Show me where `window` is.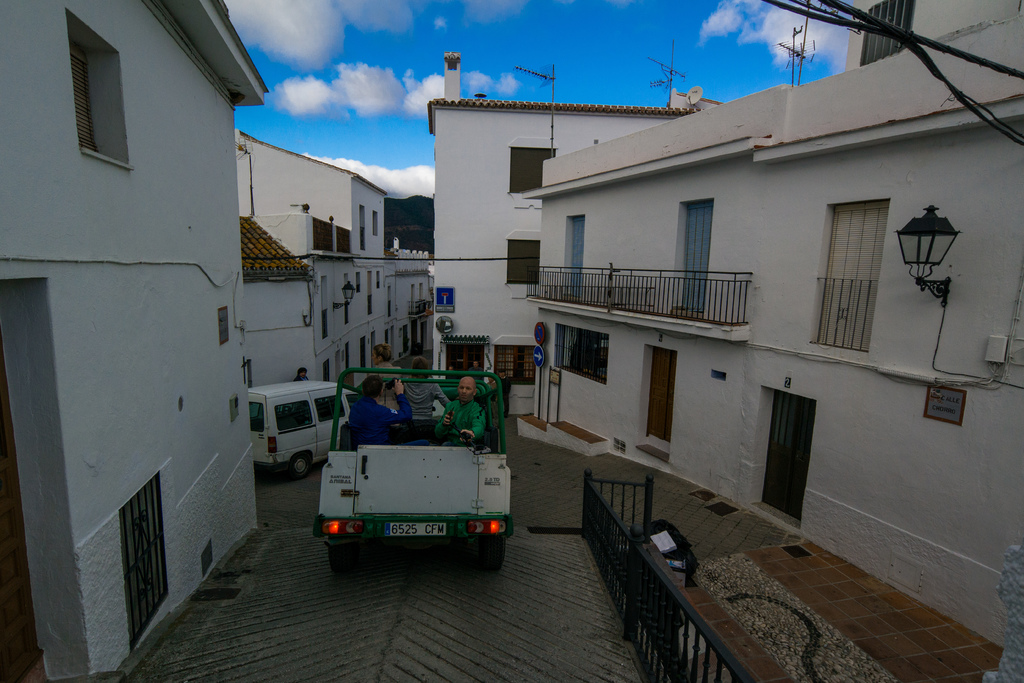
`window` is at [left=496, top=341, right=538, bottom=386].
